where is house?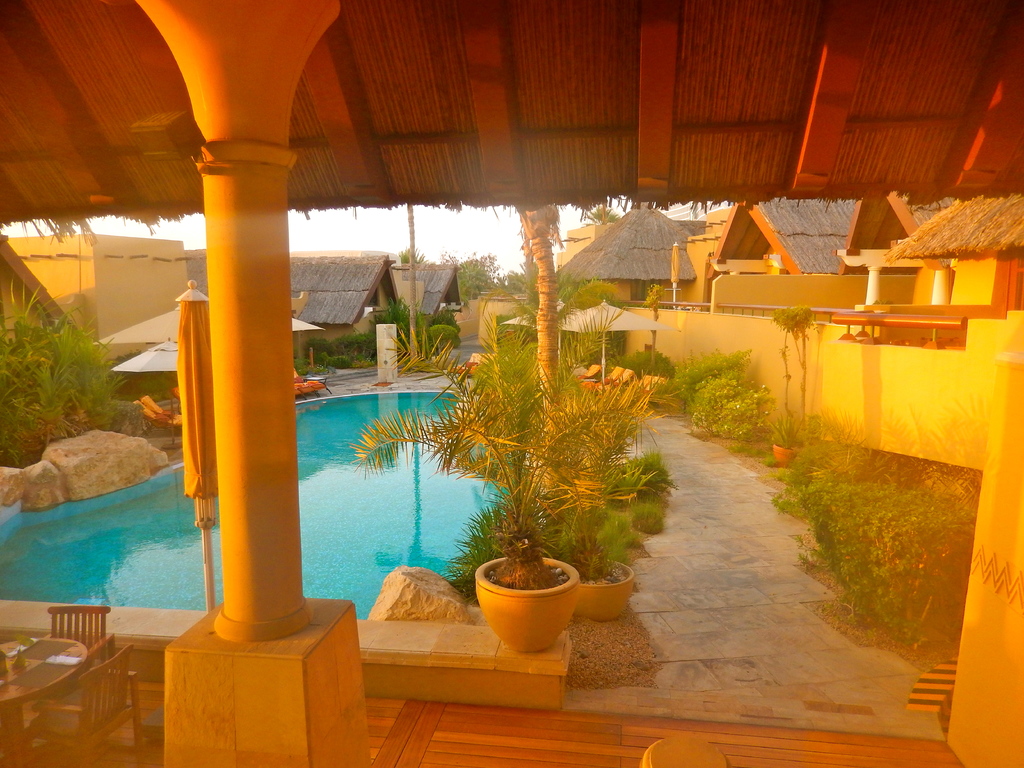
(left=9, top=60, right=981, bottom=670).
